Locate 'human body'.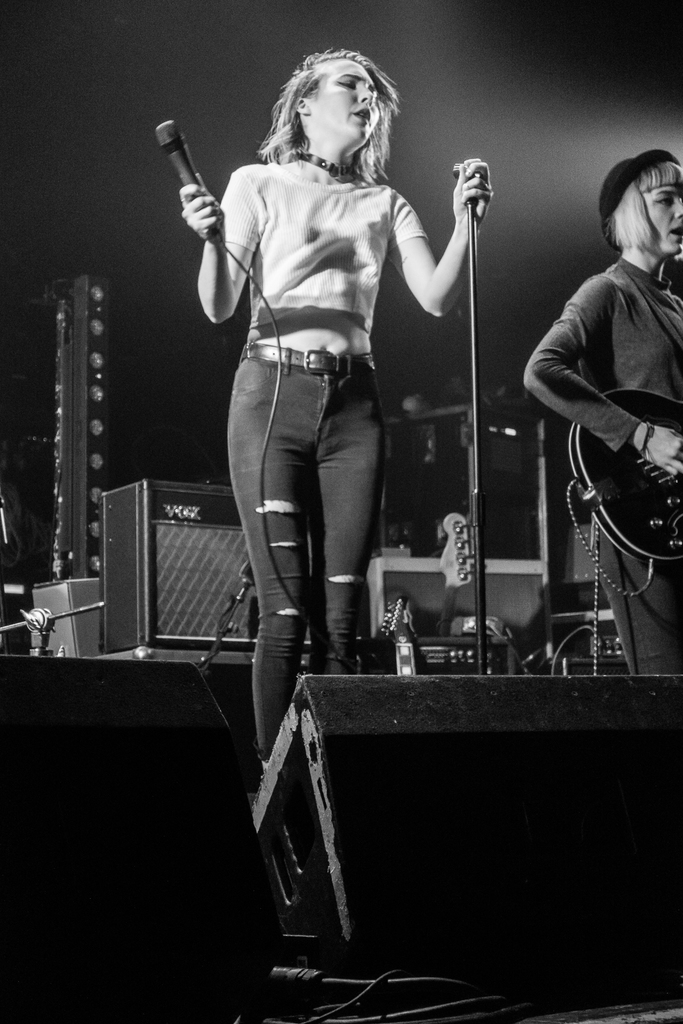
Bounding box: box=[193, 14, 522, 898].
